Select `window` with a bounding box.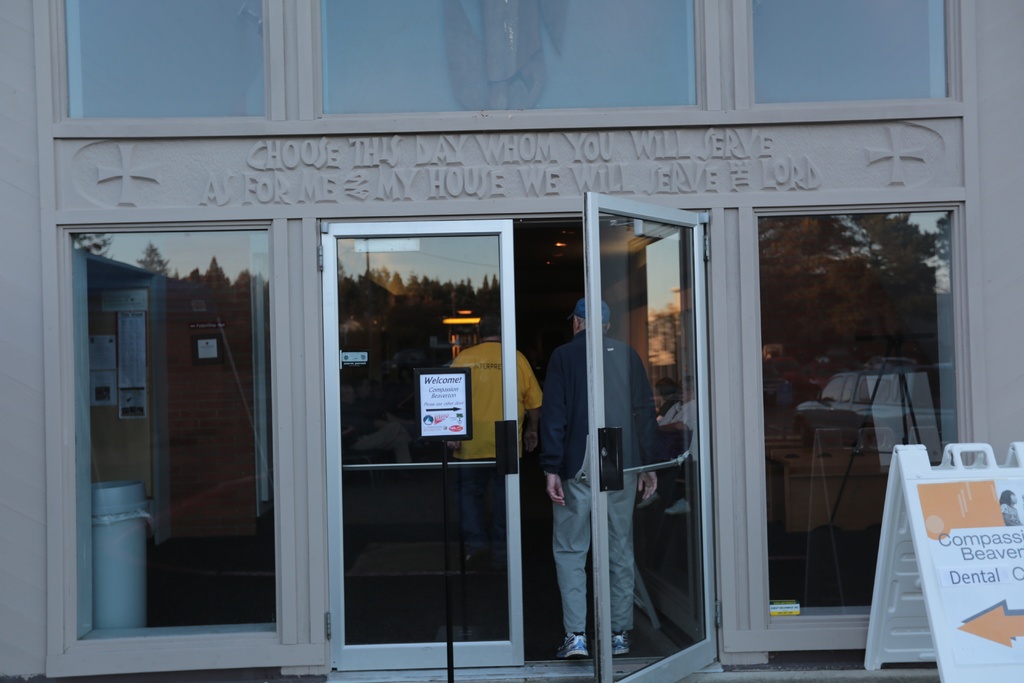
(51, 0, 963, 134).
